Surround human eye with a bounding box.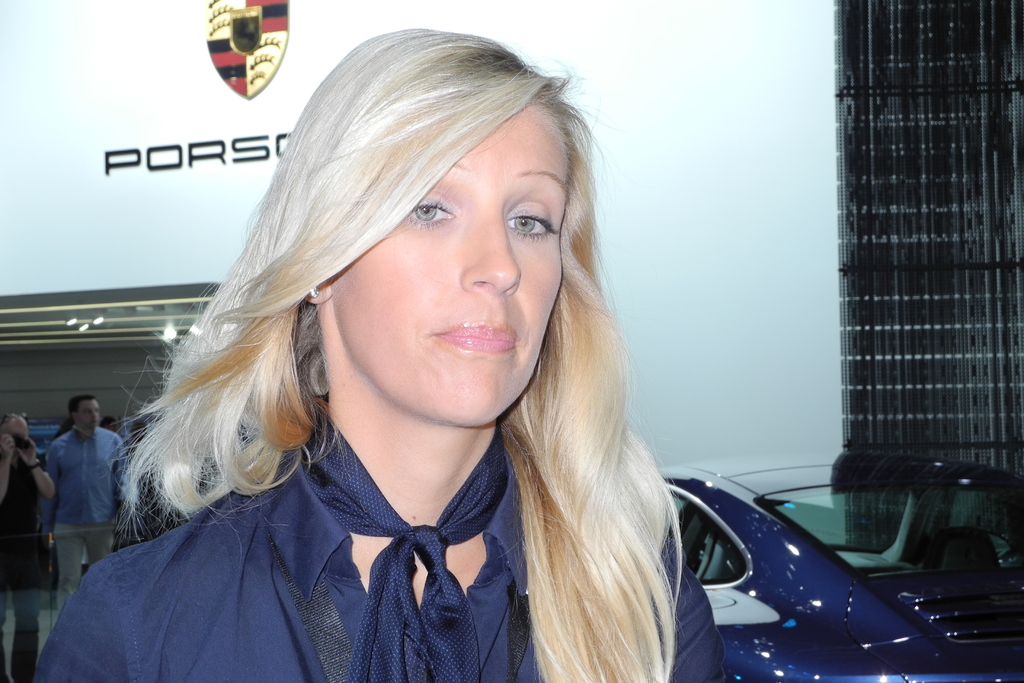
[left=388, top=183, right=472, bottom=247].
